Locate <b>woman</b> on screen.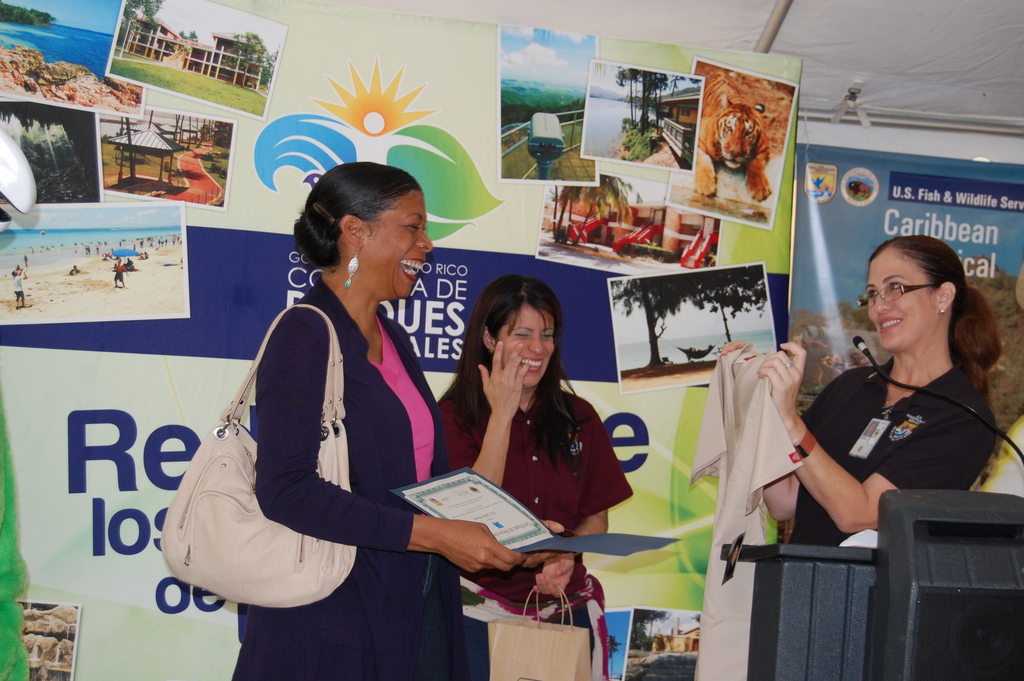
On screen at pyautogui.locateOnScreen(434, 268, 636, 680).
